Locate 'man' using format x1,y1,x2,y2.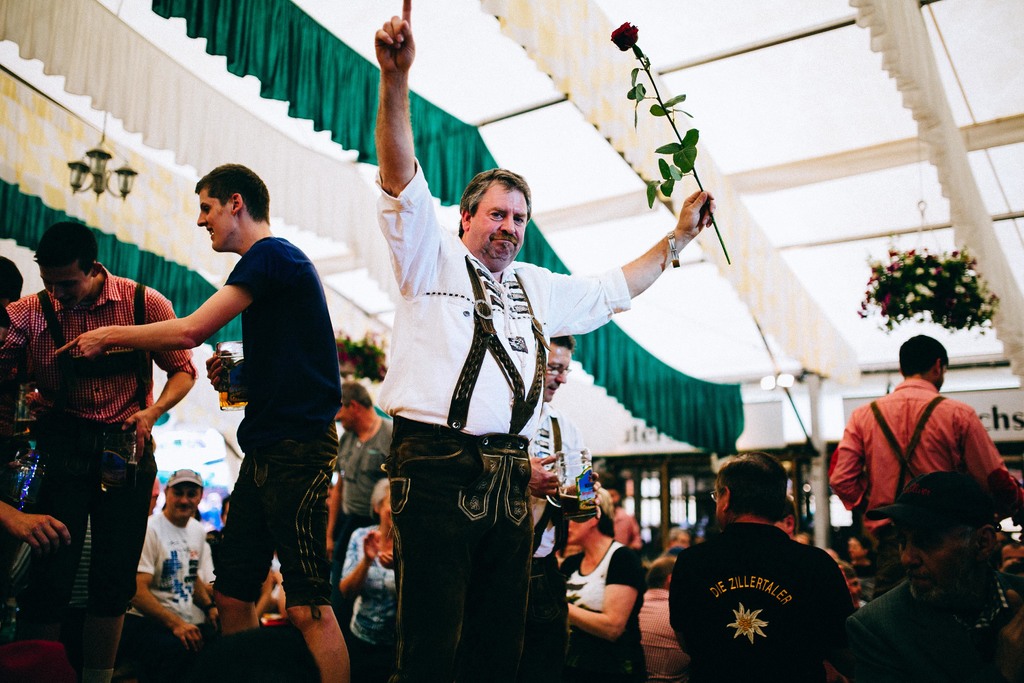
52,167,345,682.
